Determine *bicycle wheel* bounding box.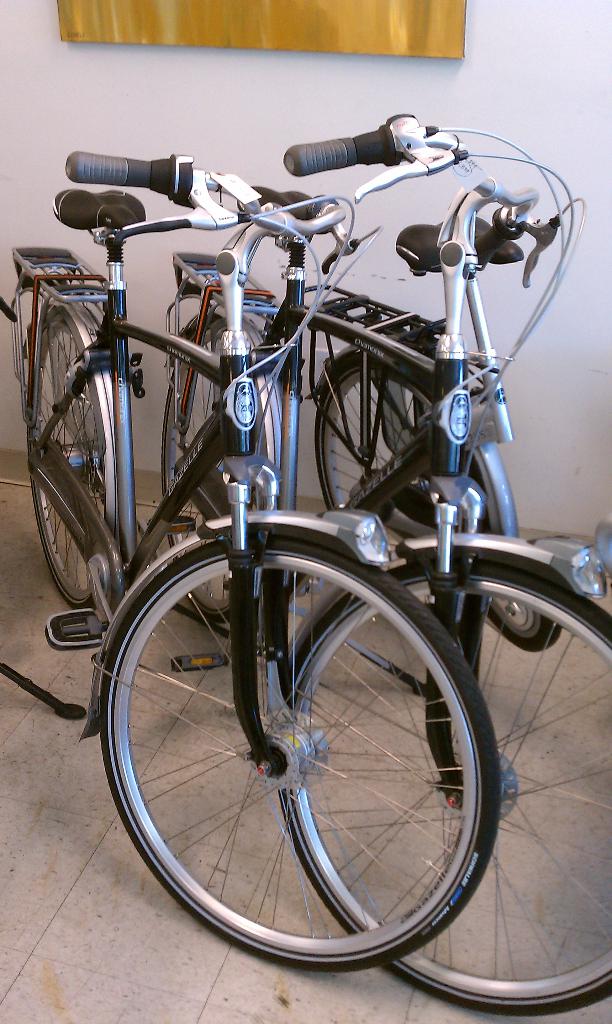
Determined: box(307, 360, 484, 535).
